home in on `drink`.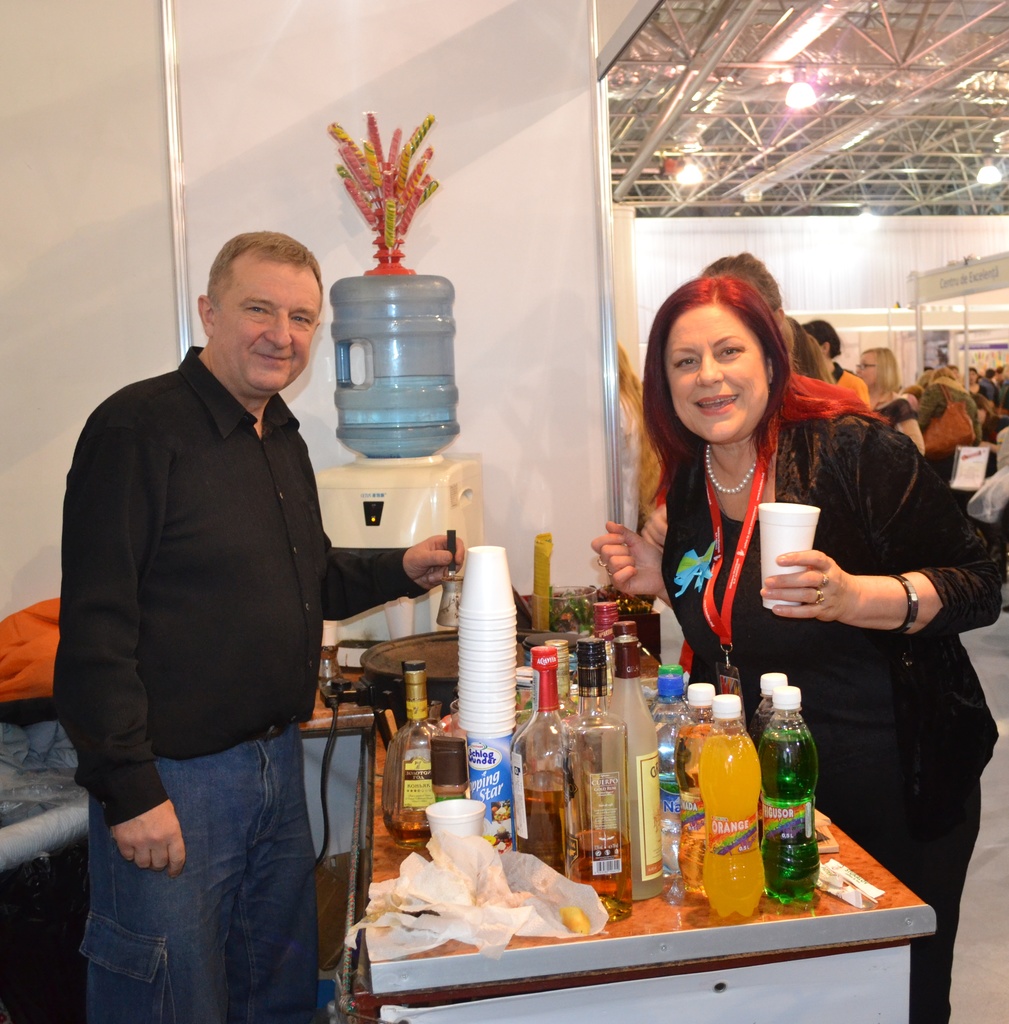
Homed in at (left=517, top=771, right=565, bottom=874).
